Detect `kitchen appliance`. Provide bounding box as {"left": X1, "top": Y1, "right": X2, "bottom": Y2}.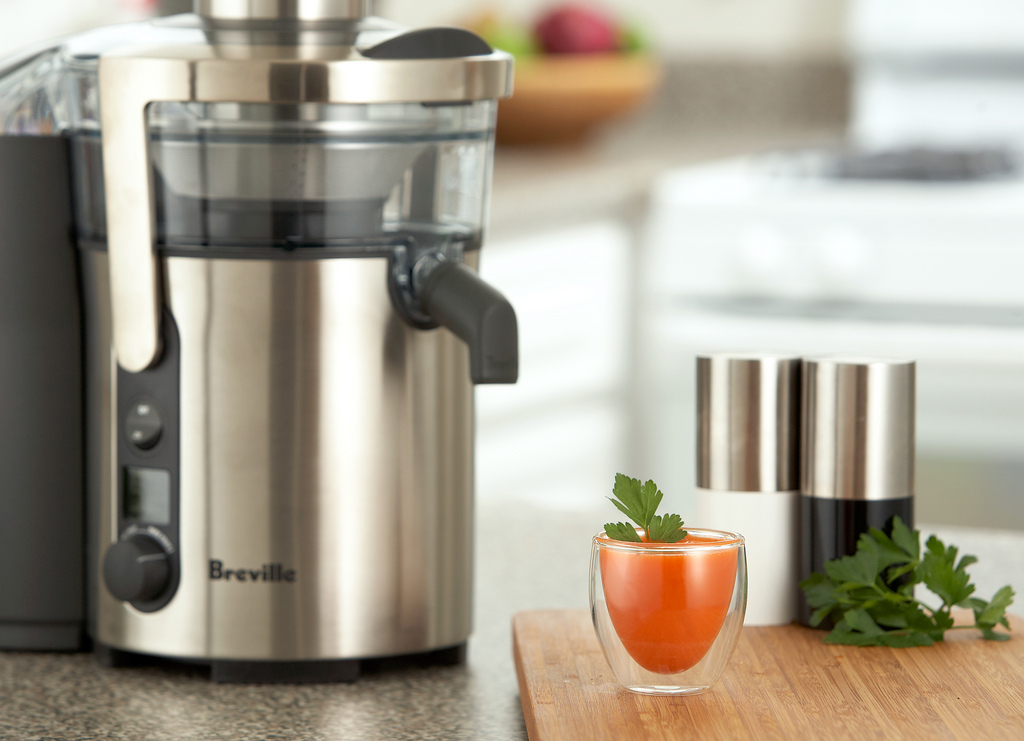
{"left": 695, "top": 356, "right": 804, "bottom": 631}.
